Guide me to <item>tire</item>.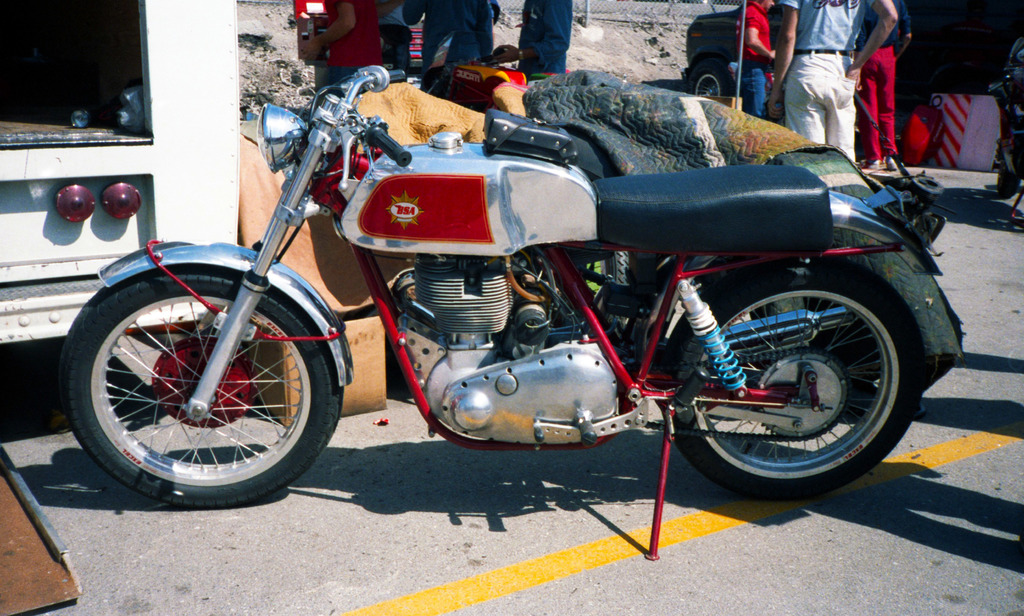
Guidance: 672, 256, 925, 498.
